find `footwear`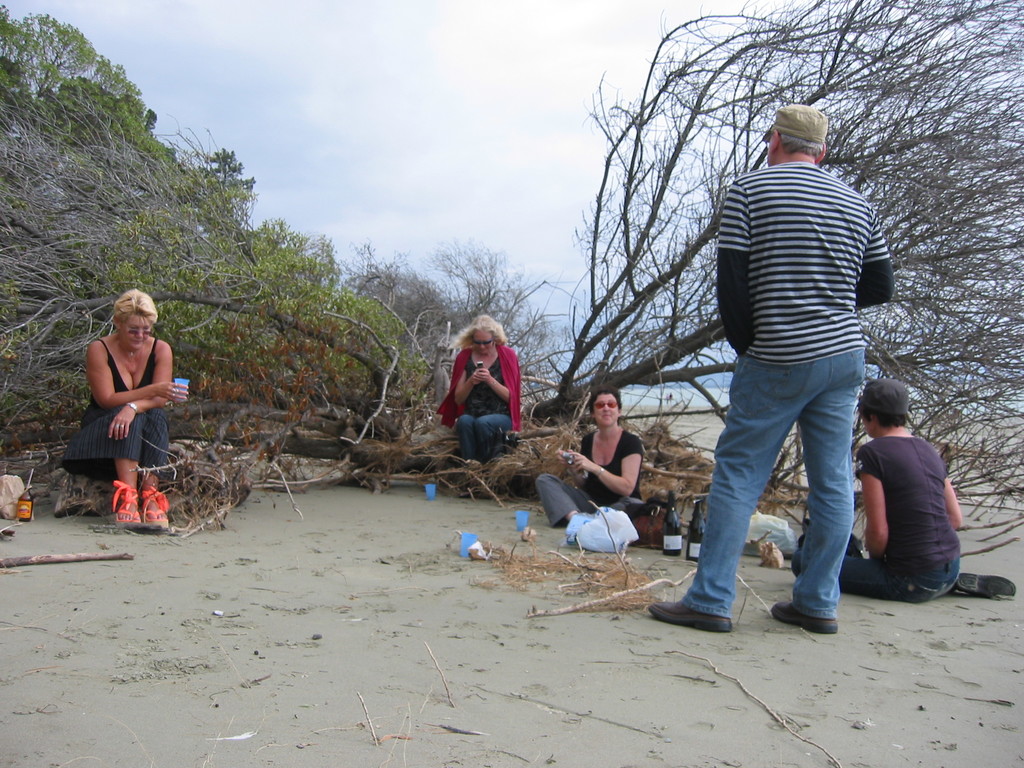
x1=949, y1=570, x2=1021, y2=598
